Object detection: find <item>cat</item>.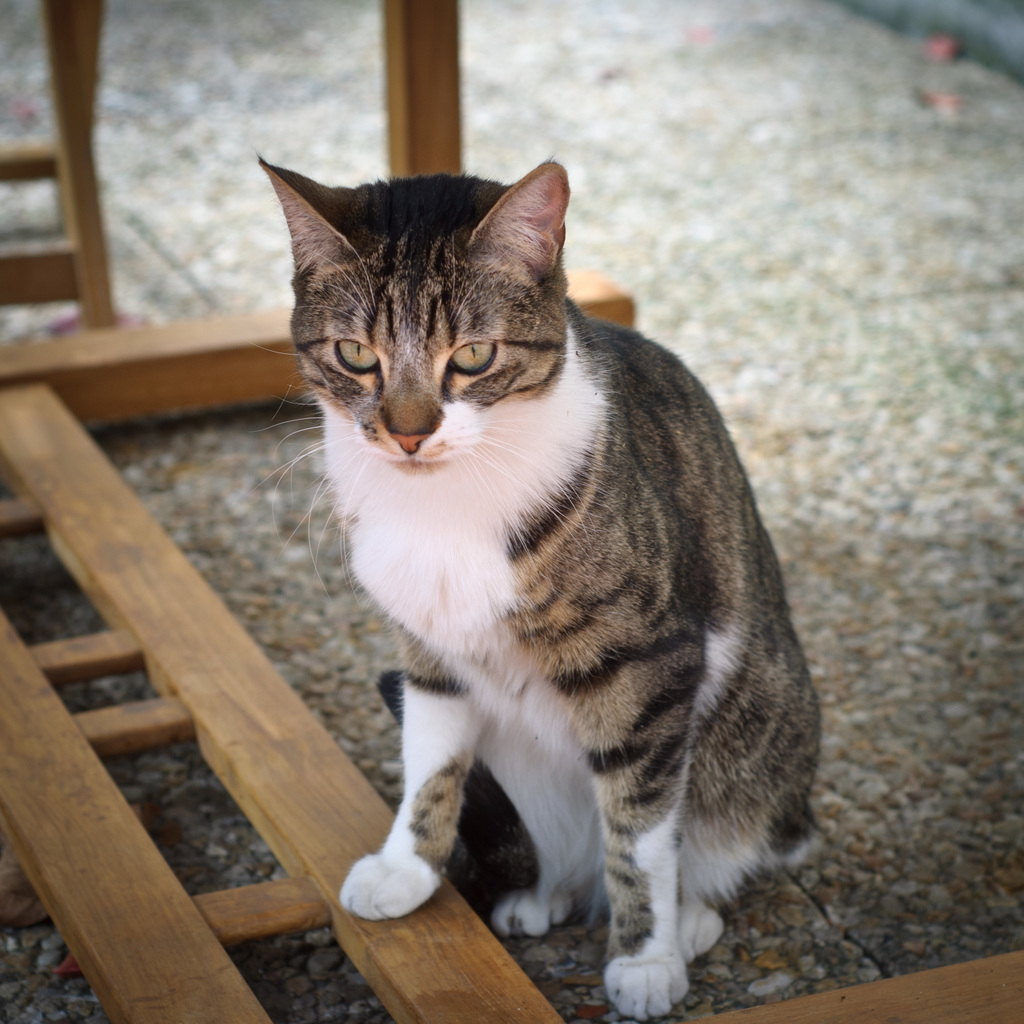
bbox=(263, 149, 822, 1023).
